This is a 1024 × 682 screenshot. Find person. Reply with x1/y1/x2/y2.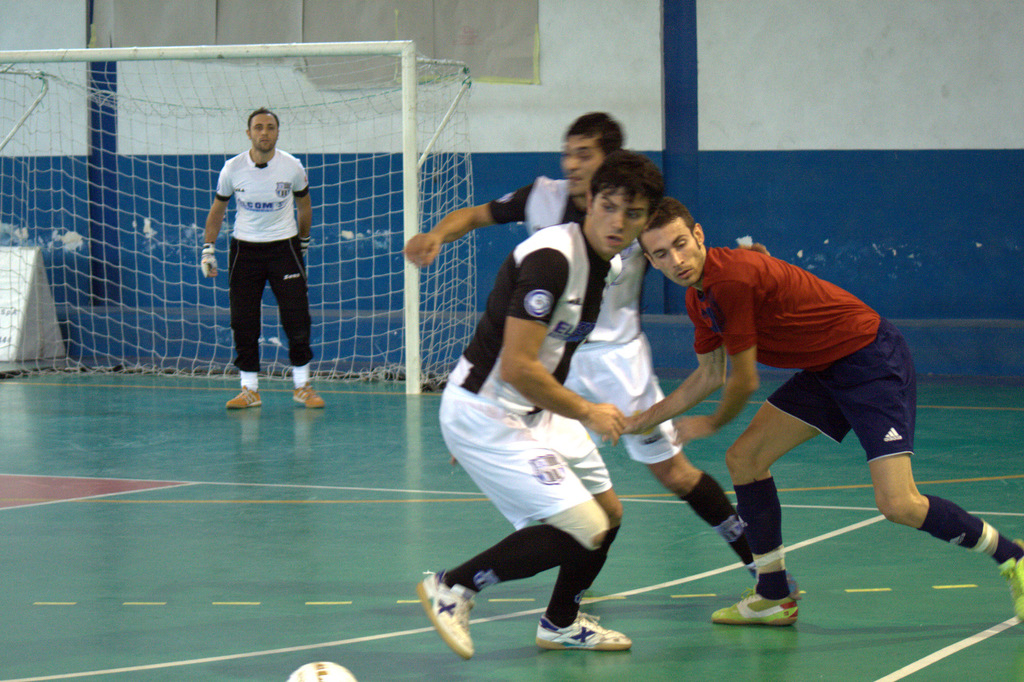
619/196/1023/625.
